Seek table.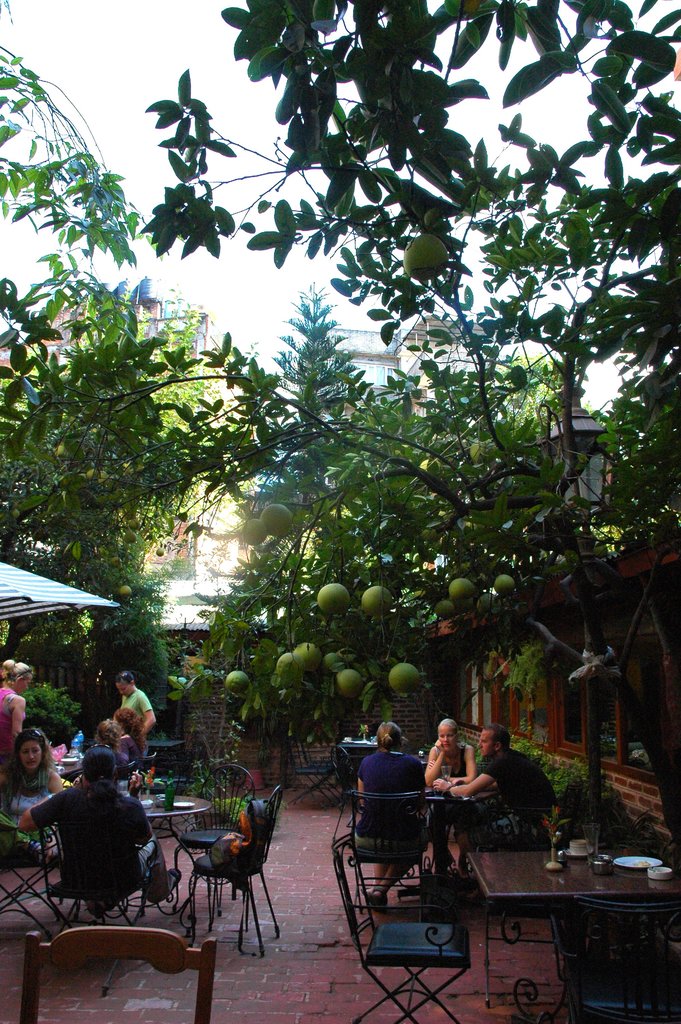
<bbox>394, 790, 506, 908</bbox>.
